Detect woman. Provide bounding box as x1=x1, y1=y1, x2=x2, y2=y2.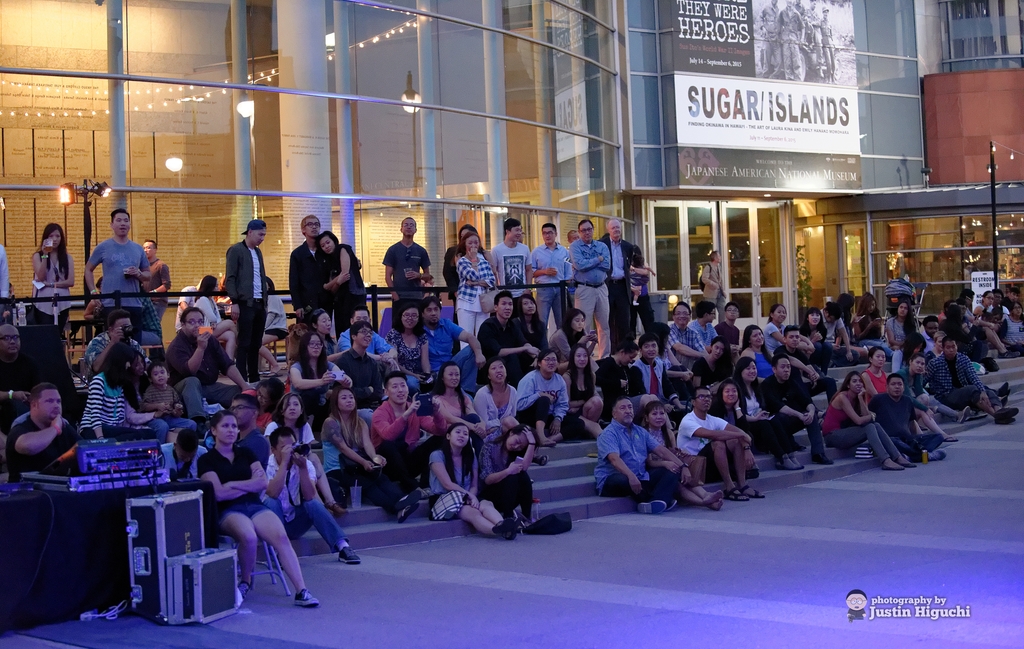
x1=761, y1=304, x2=819, y2=357.
